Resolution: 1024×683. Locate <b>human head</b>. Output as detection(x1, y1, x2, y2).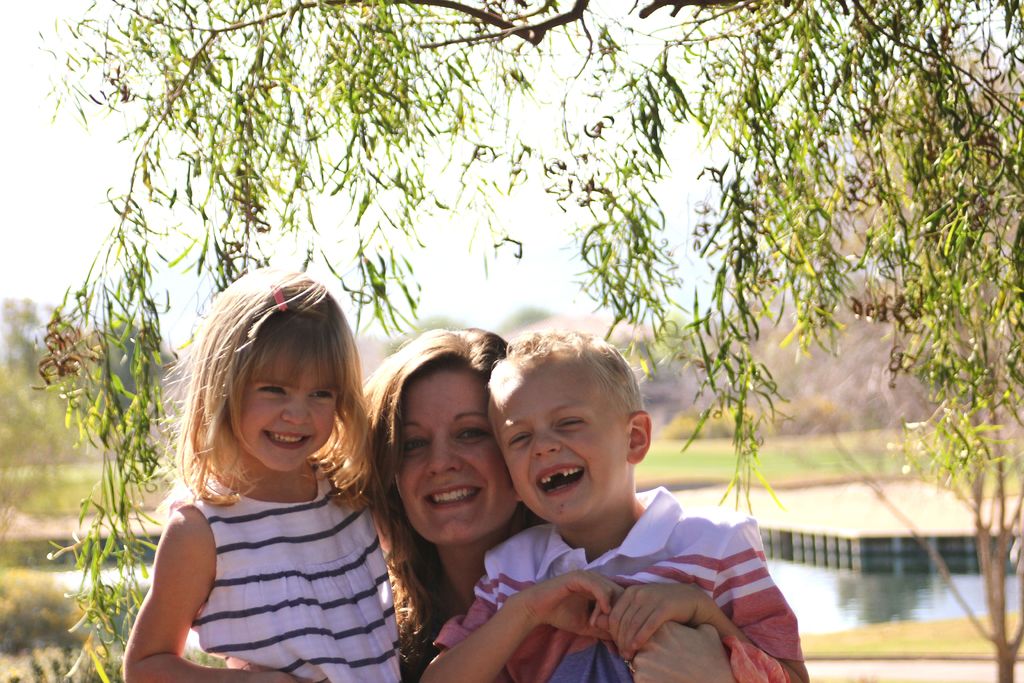
detection(484, 331, 650, 520).
